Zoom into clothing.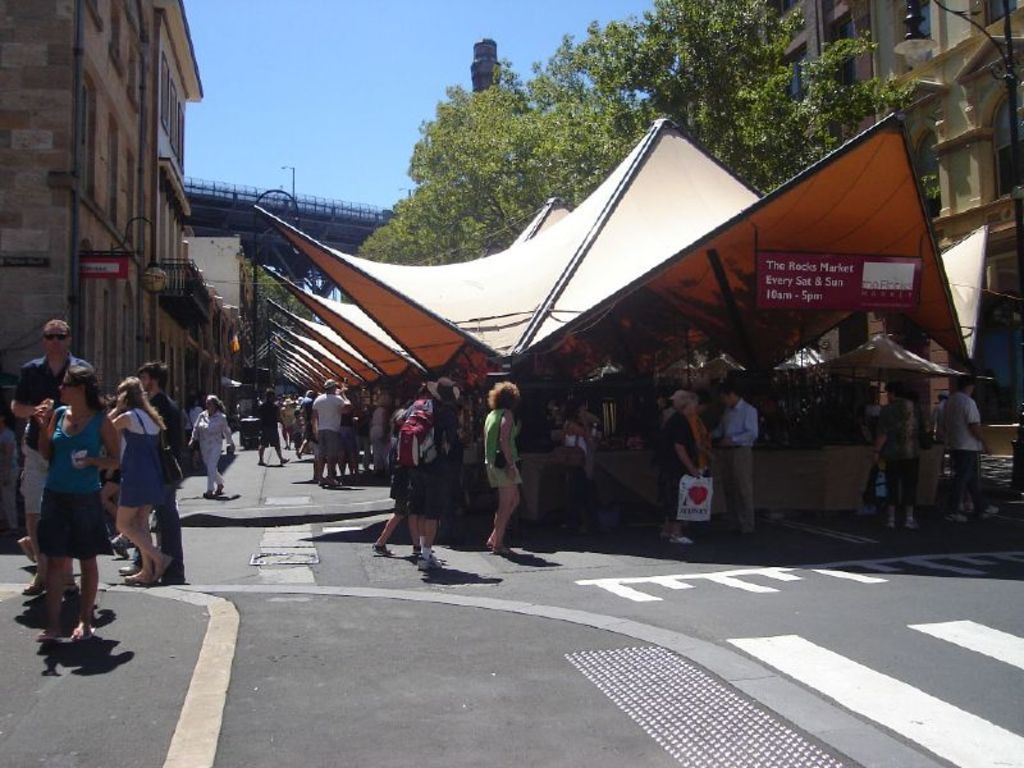
Zoom target: Rect(183, 412, 238, 495).
